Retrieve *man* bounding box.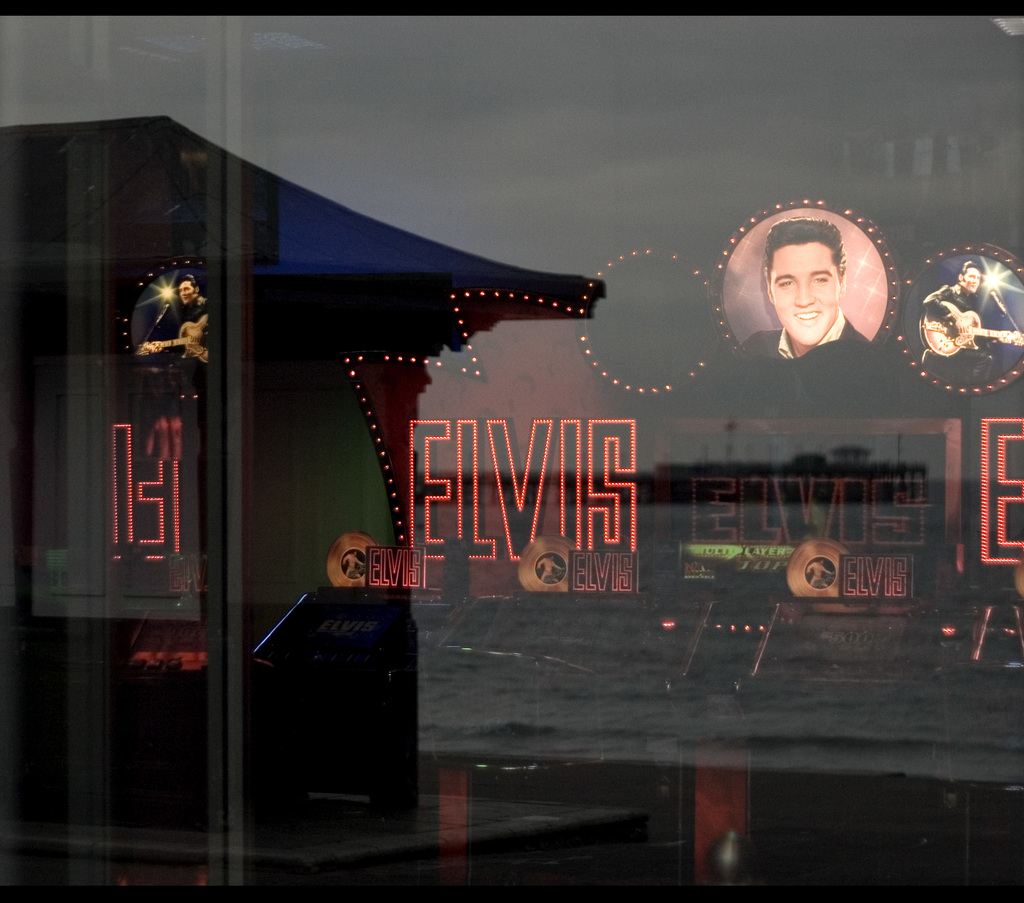
Bounding box: Rect(738, 211, 860, 361).
